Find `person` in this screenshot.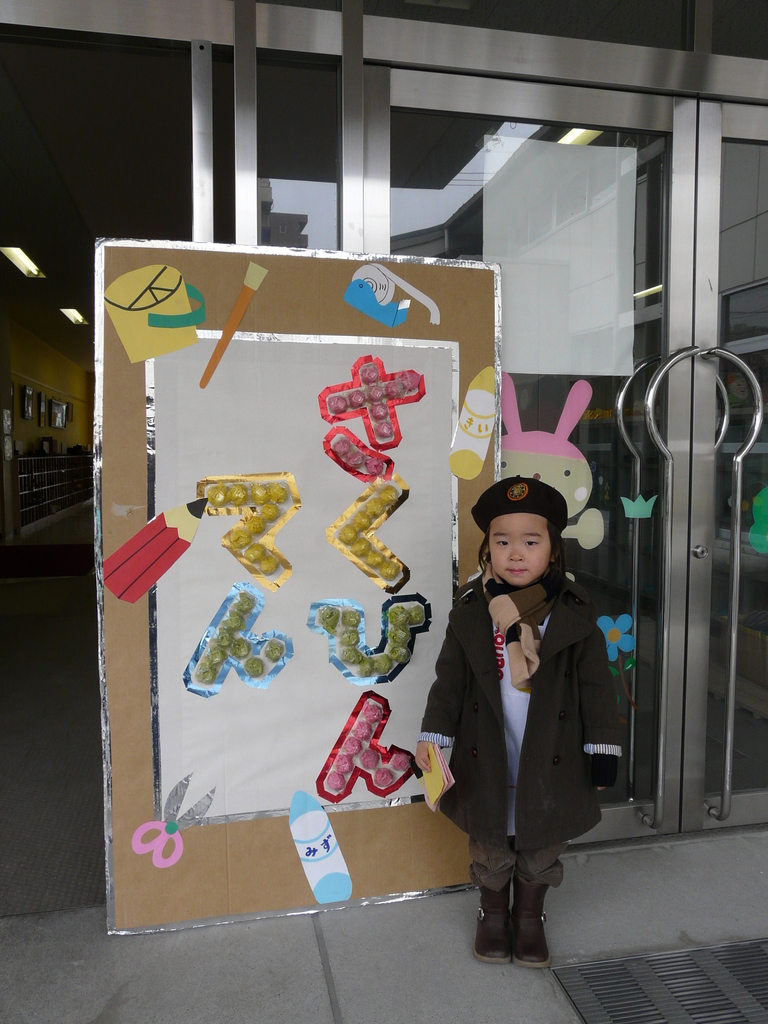
The bounding box for `person` is x1=433 y1=454 x2=618 y2=945.
